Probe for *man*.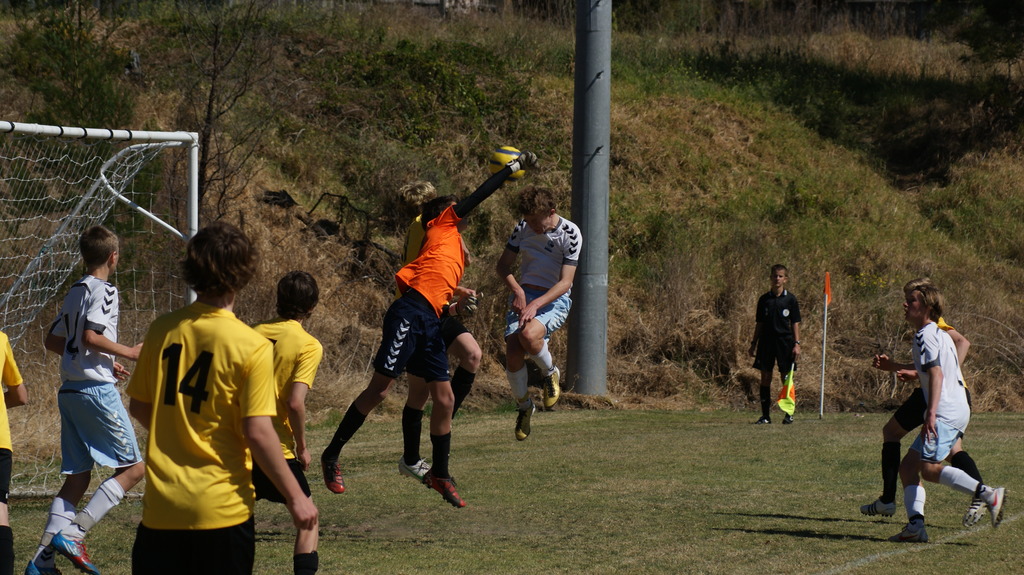
Probe result: bbox=(745, 261, 801, 426).
